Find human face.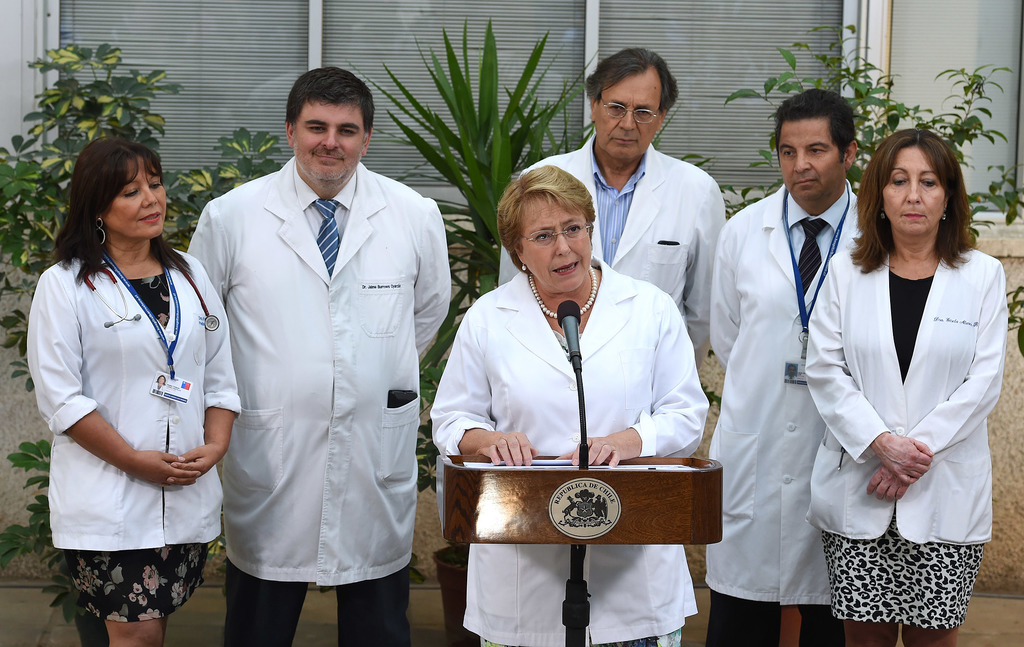
883, 144, 945, 236.
